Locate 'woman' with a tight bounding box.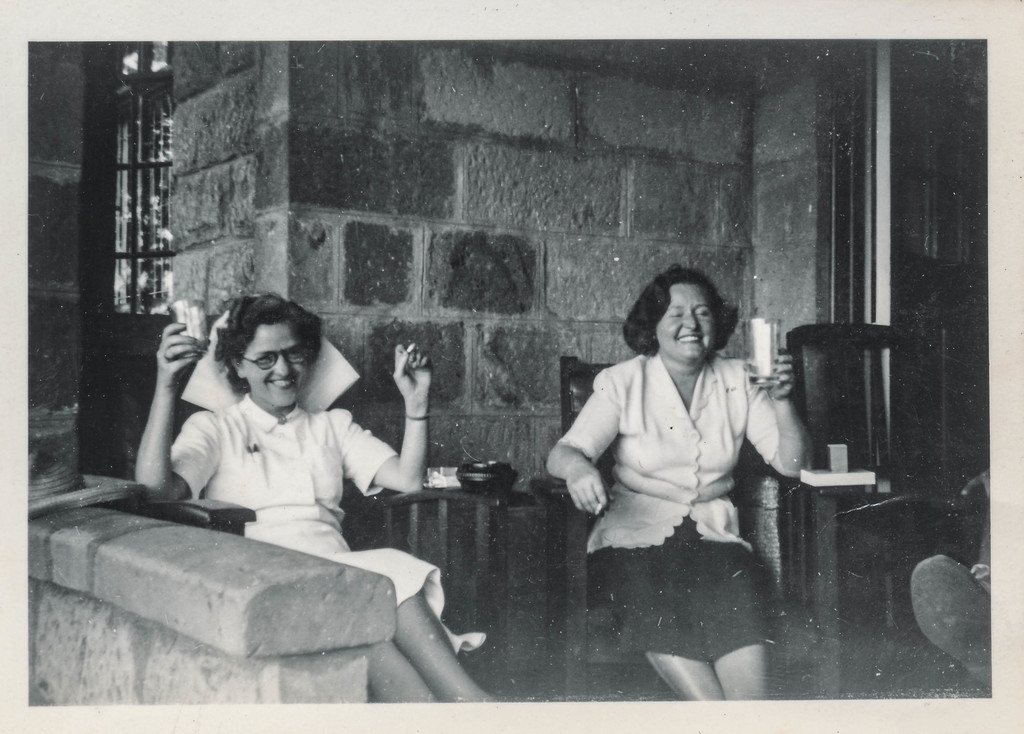
<region>548, 257, 794, 632</region>.
